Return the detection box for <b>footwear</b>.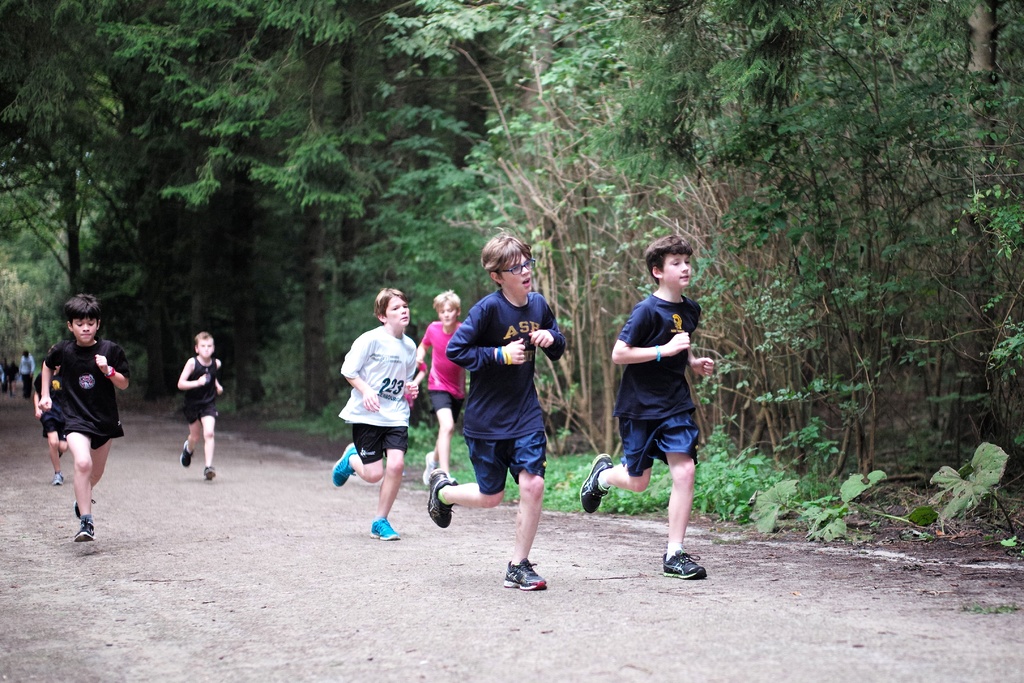
205/467/216/479.
